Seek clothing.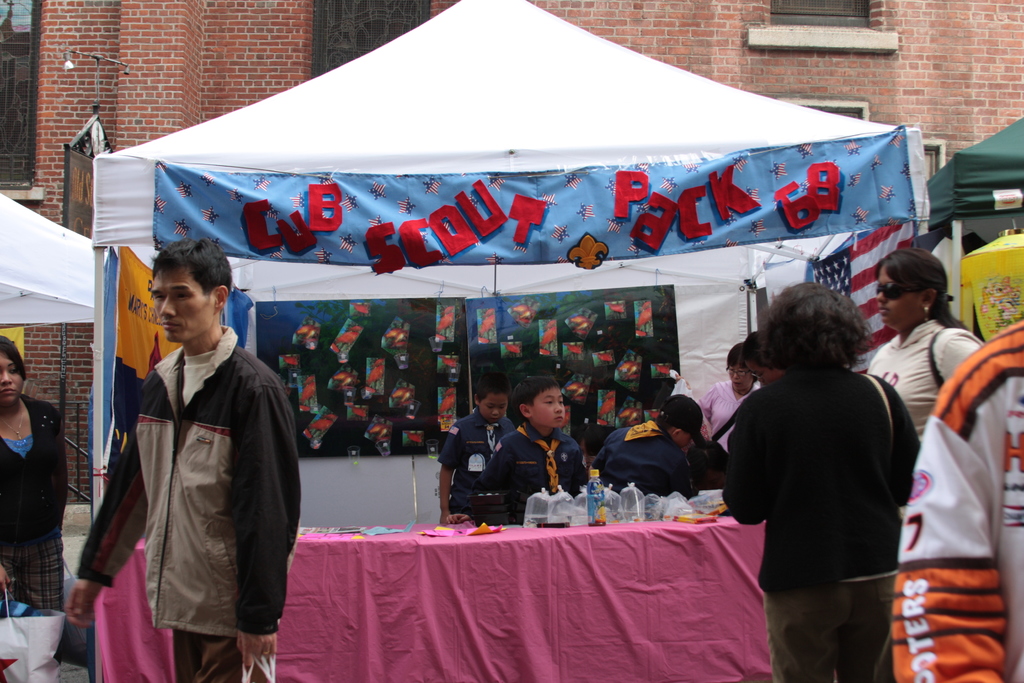
bbox(93, 280, 296, 679).
